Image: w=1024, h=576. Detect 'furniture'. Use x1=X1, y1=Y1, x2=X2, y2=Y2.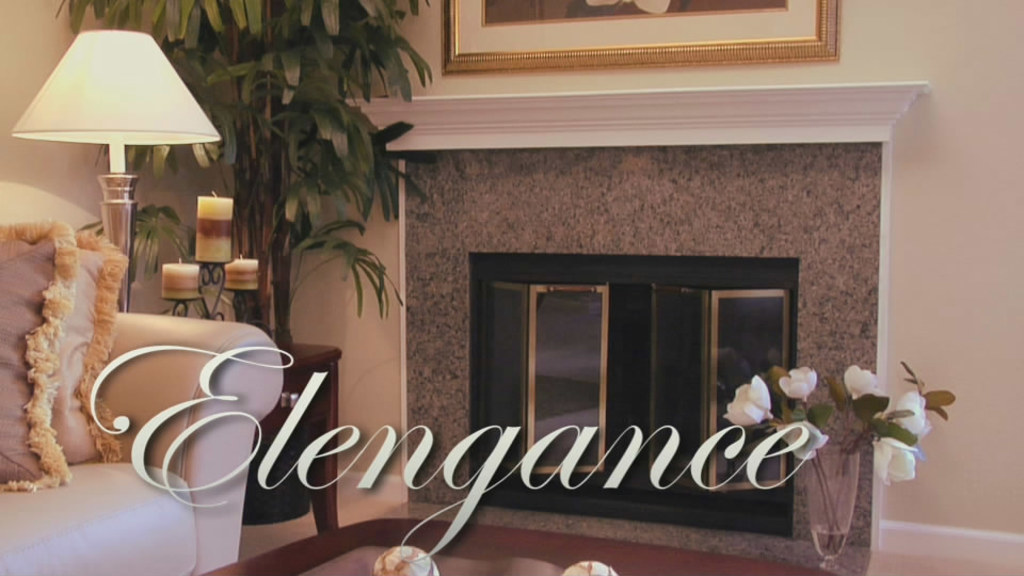
x1=0, y1=181, x2=284, y2=575.
